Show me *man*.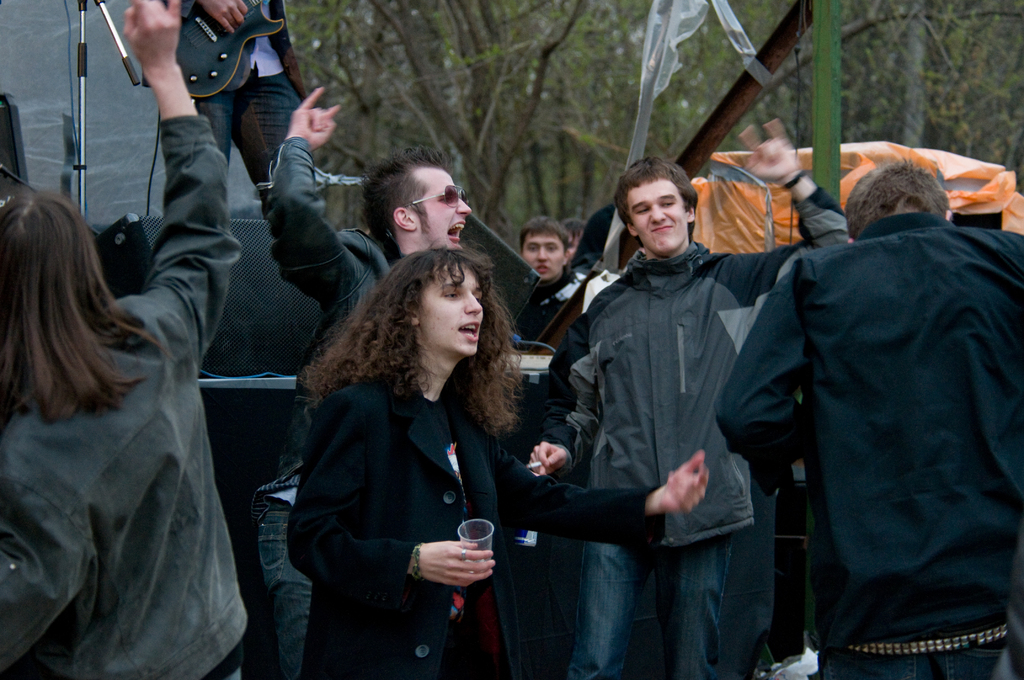
*man* is here: [512, 216, 583, 353].
